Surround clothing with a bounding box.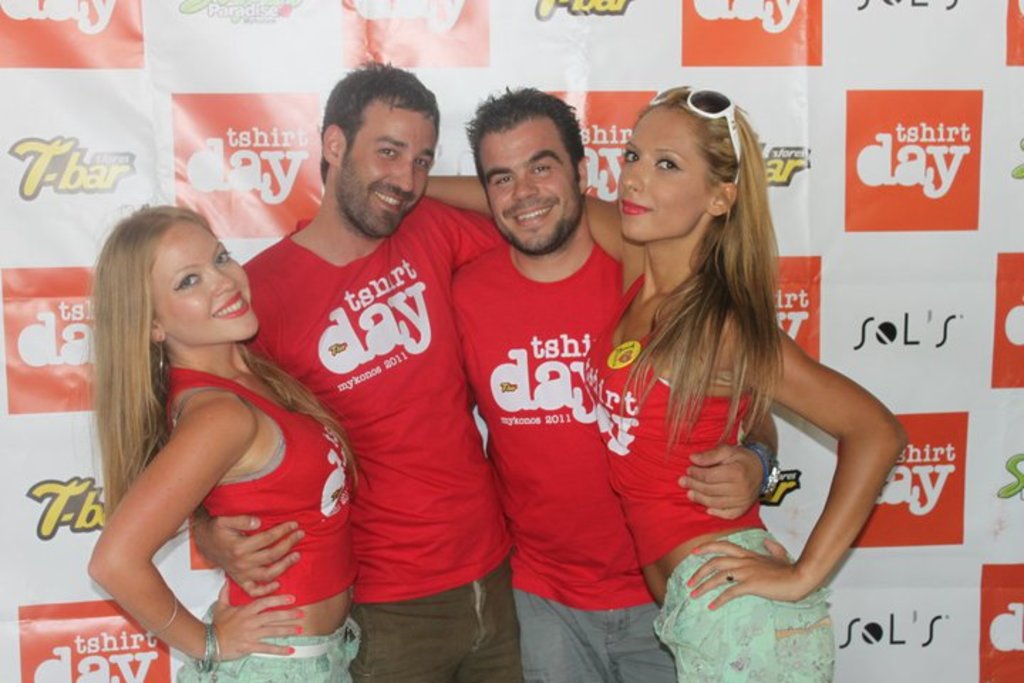
pyautogui.locateOnScreen(164, 370, 370, 682).
